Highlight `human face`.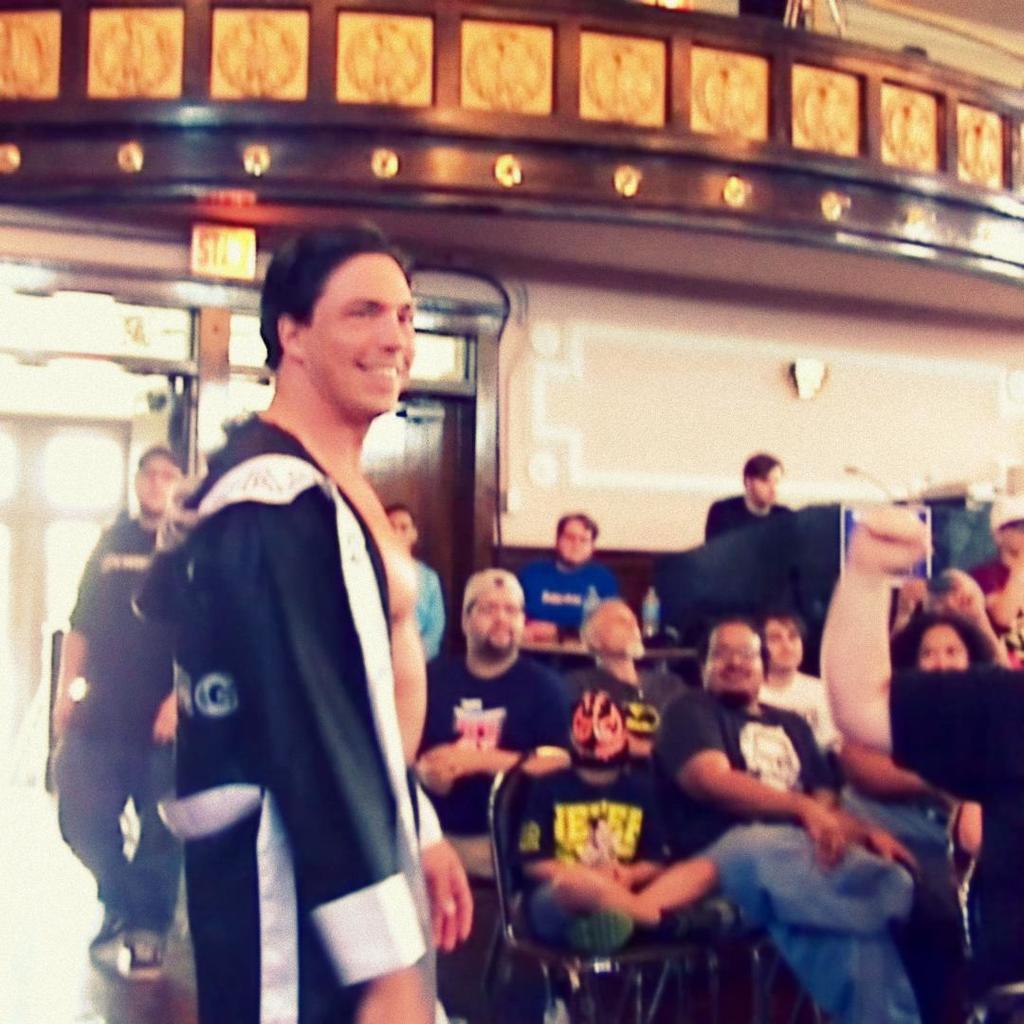
Highlighted region: x1=135, y1=451, x2=184, y2=515.
